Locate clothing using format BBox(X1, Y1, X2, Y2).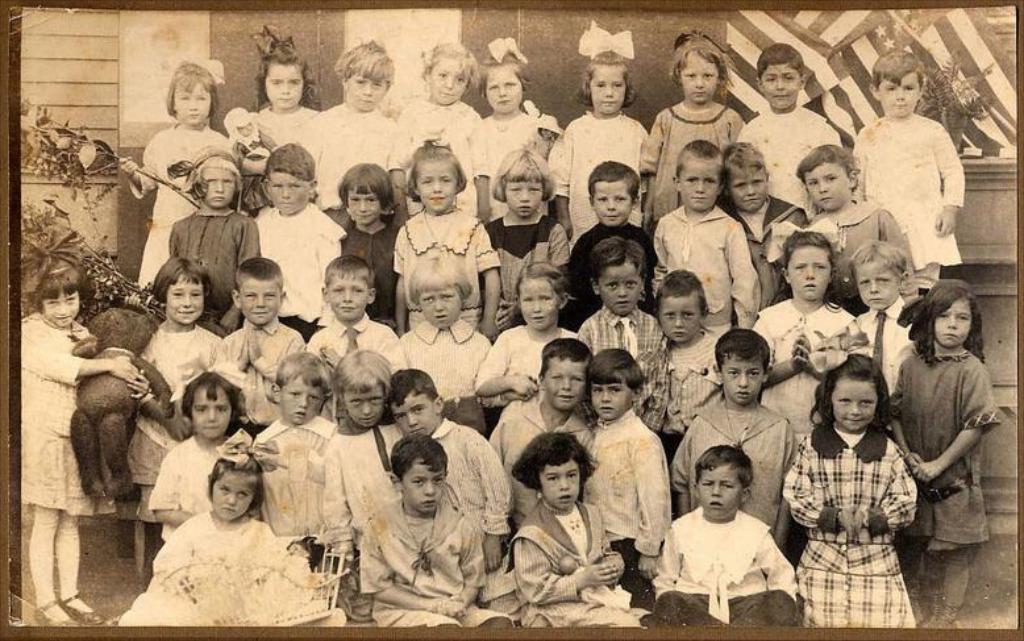
BBox(648, 205, 759, 340).
